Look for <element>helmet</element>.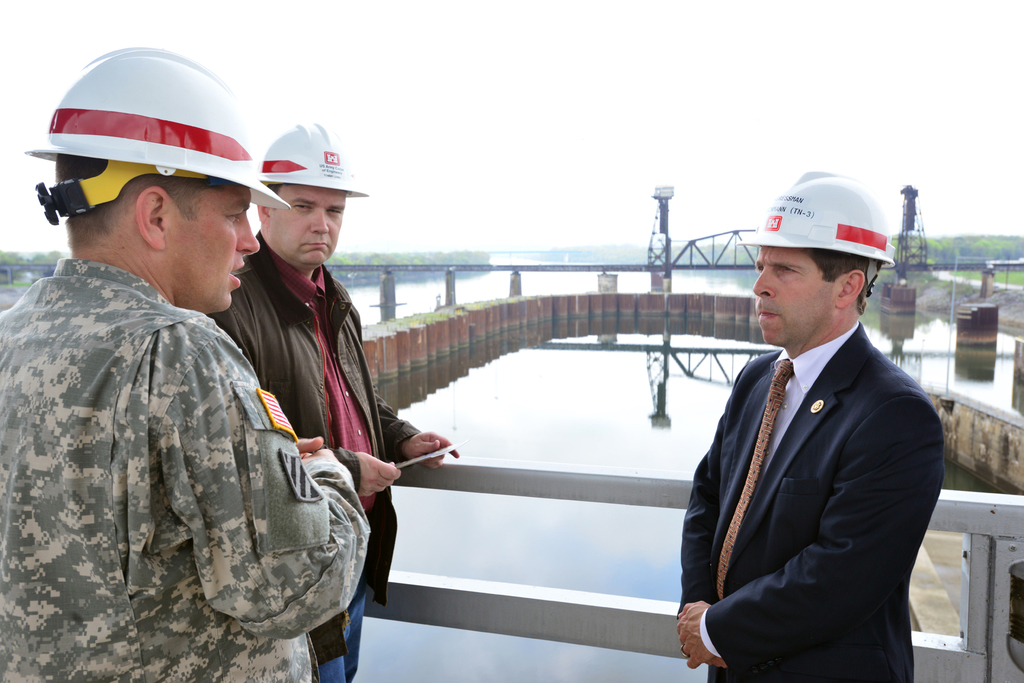
Found: bbox=[21, 36, 287, 229].
